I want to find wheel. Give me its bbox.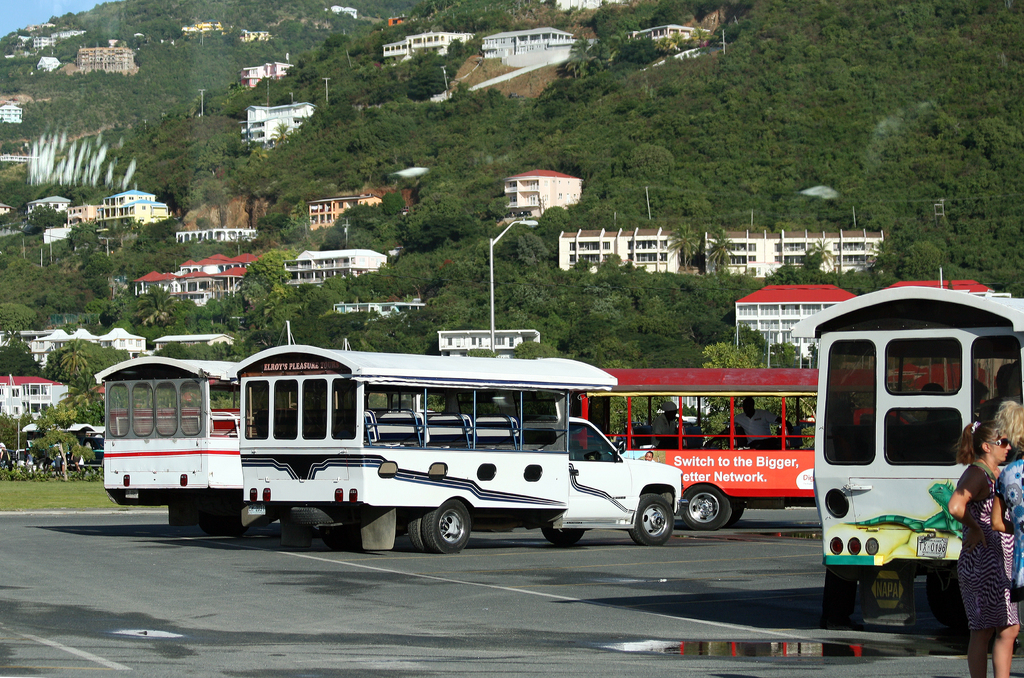
[198, 506, 231, 538].
